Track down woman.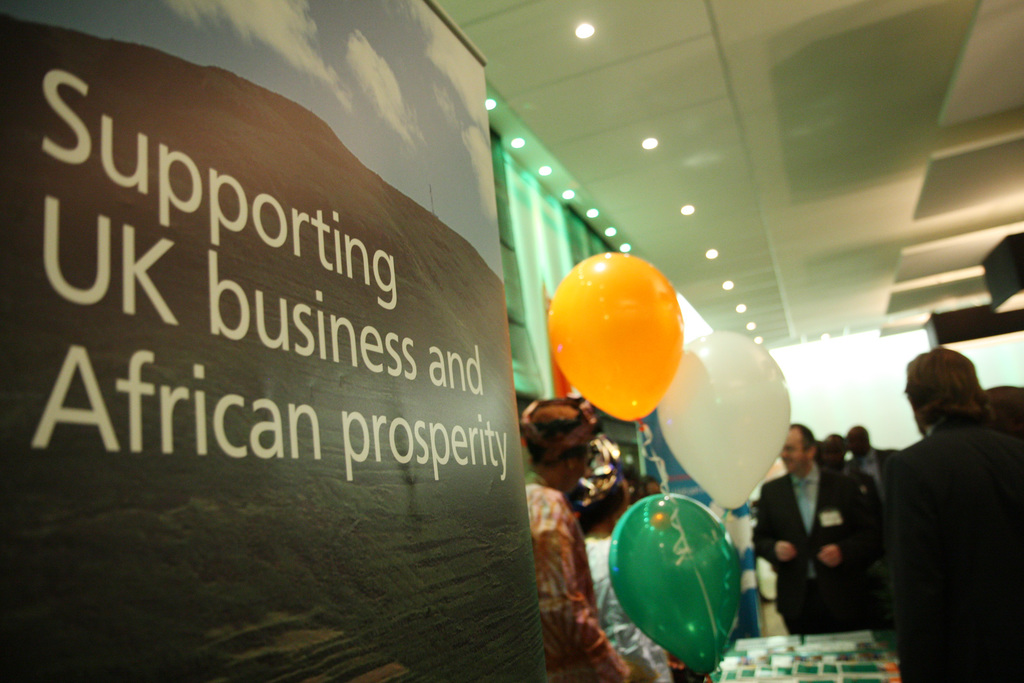
Tracked to (left=520, top=395, right=655, bottom=682).
